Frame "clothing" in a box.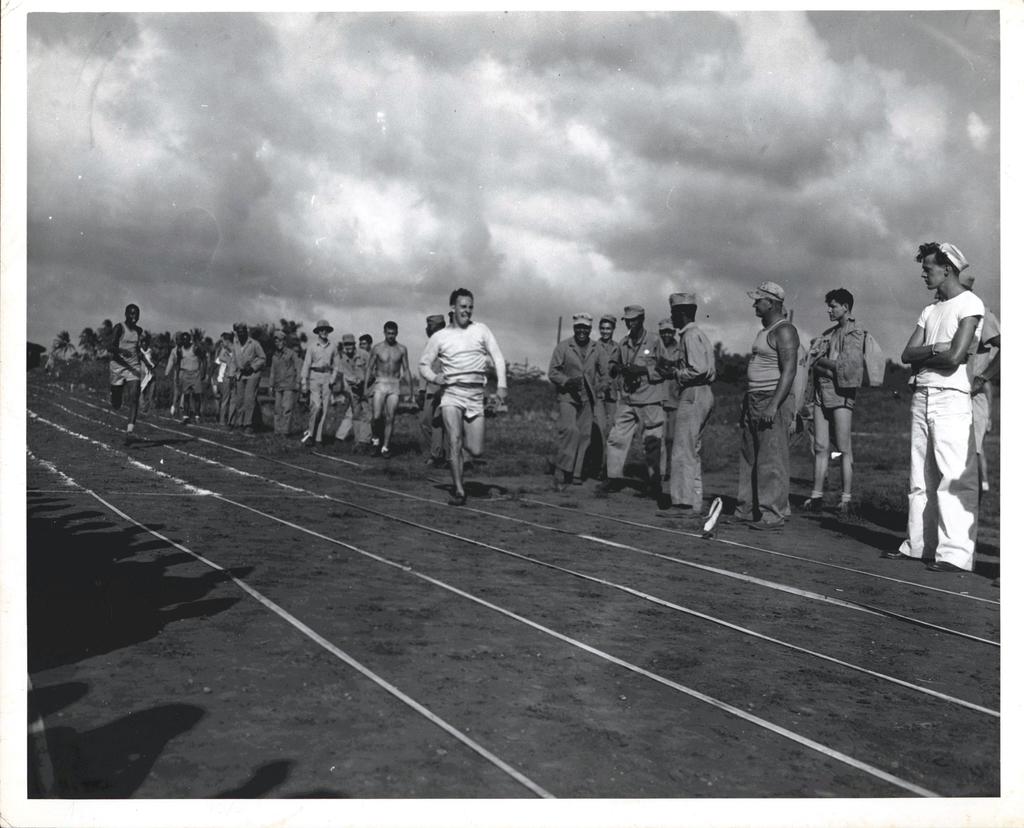
left=230, top=337, right=264, bottom=419.
